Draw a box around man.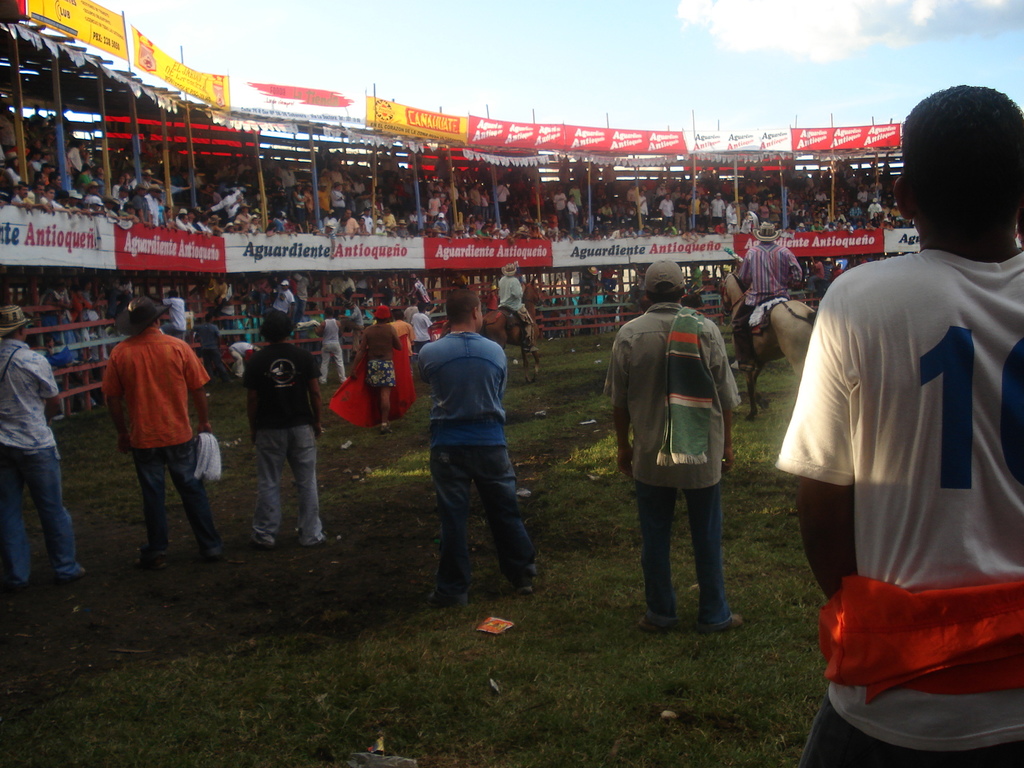
region(332, 273, 355, 310).
